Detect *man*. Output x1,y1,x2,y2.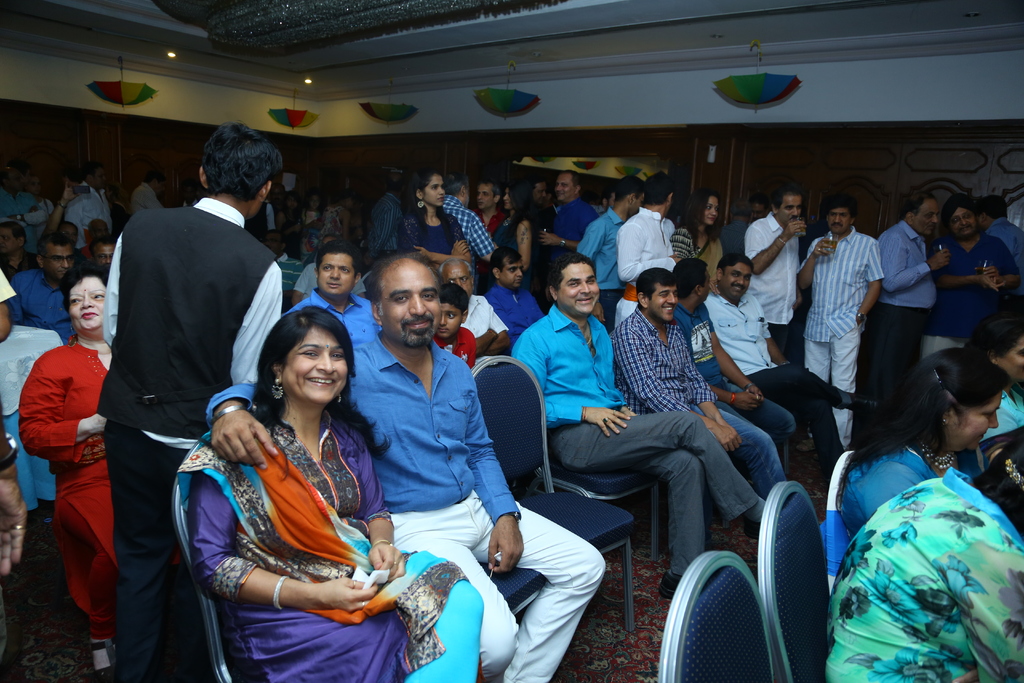
922,192,1022,361.
